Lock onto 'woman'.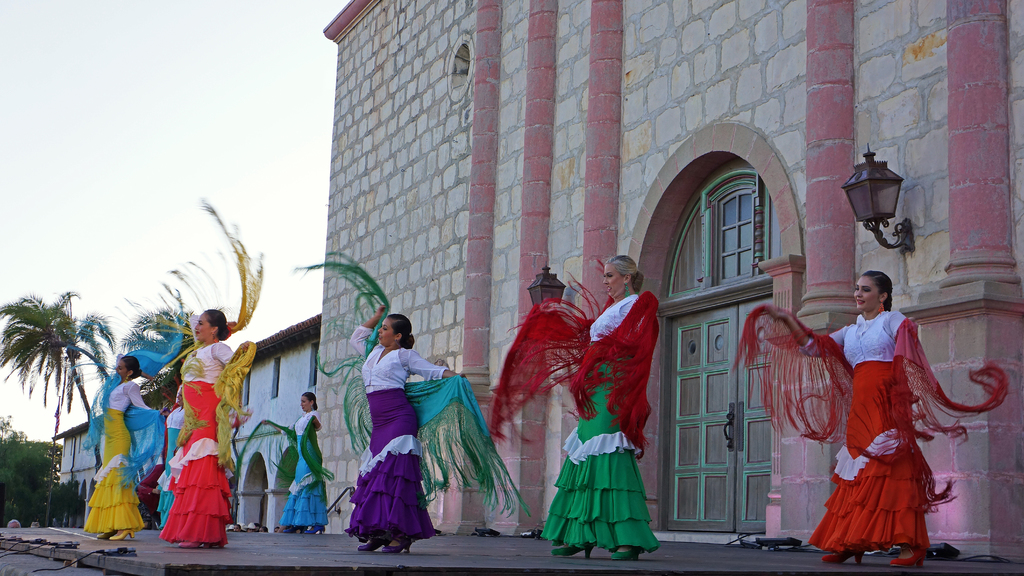
Locked: [x1=769, y1=268, x2=918, y2=566].
